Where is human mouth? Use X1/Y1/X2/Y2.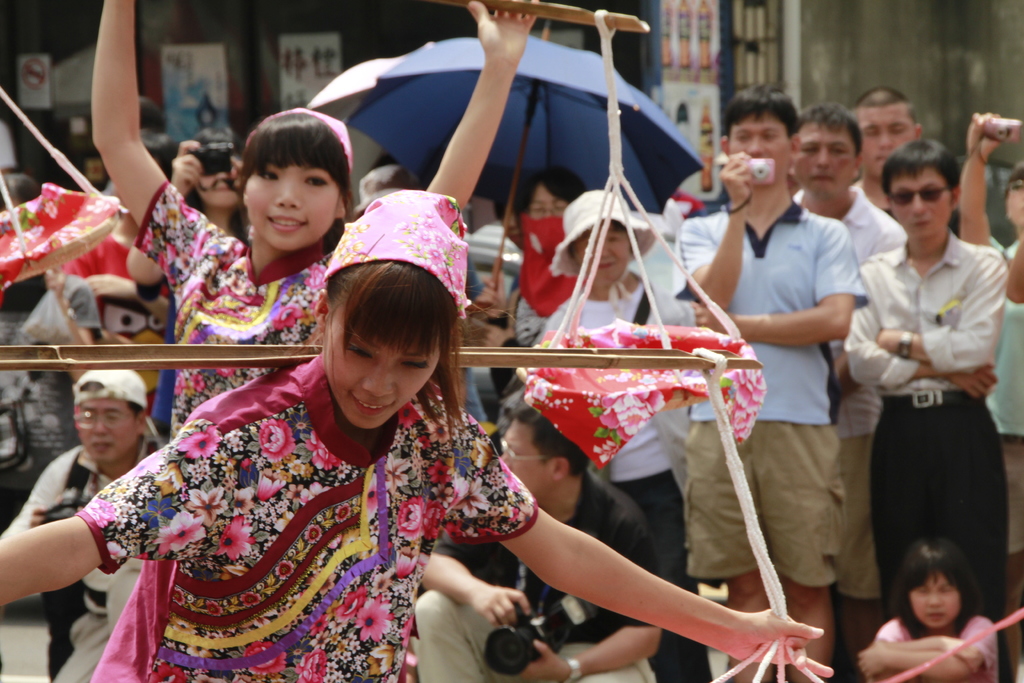
917/219/929/227.
